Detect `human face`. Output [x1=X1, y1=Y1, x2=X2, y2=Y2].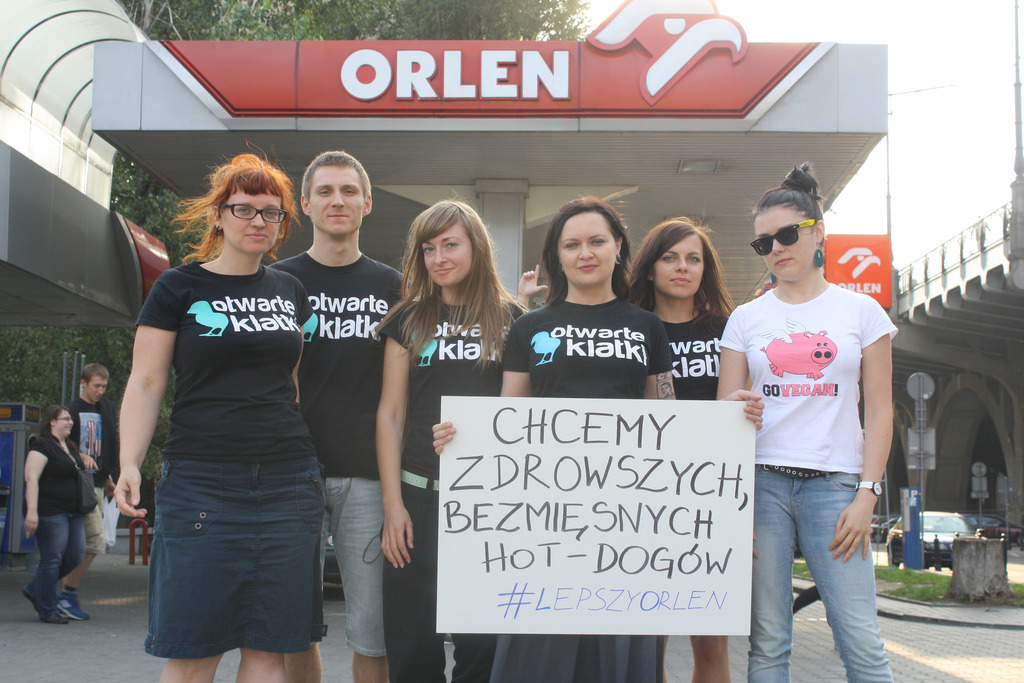
[x1=755, y1=206, x2=817, y2=278].
